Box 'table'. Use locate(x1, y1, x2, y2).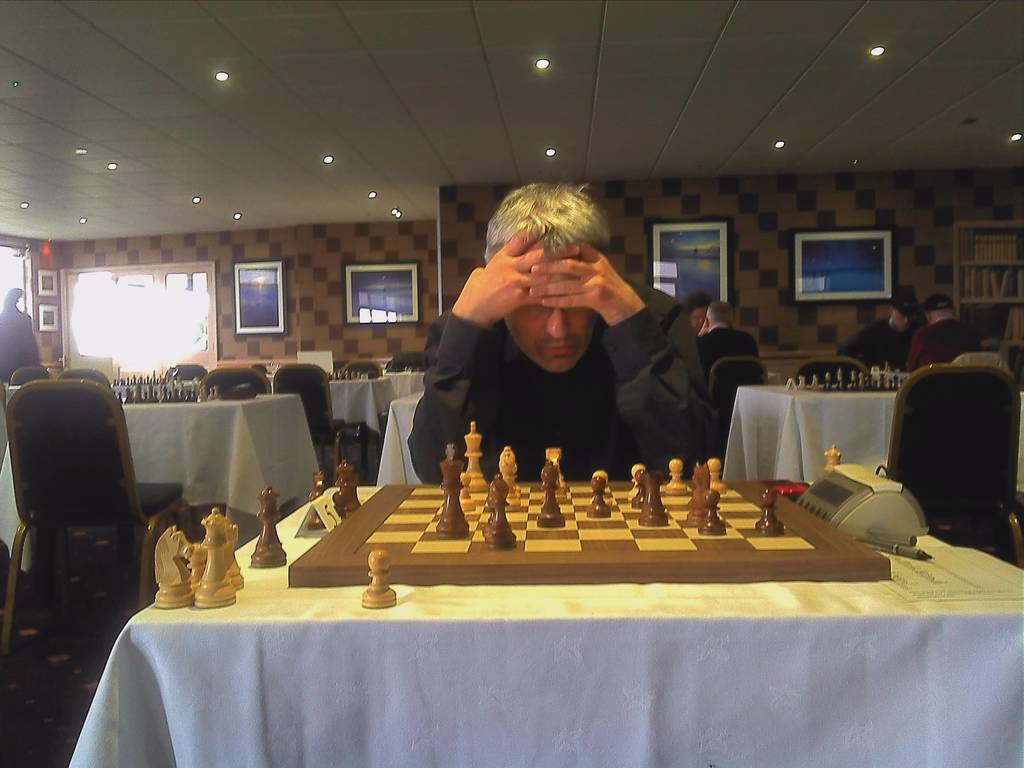
locate(104, 377, 193, 391).
